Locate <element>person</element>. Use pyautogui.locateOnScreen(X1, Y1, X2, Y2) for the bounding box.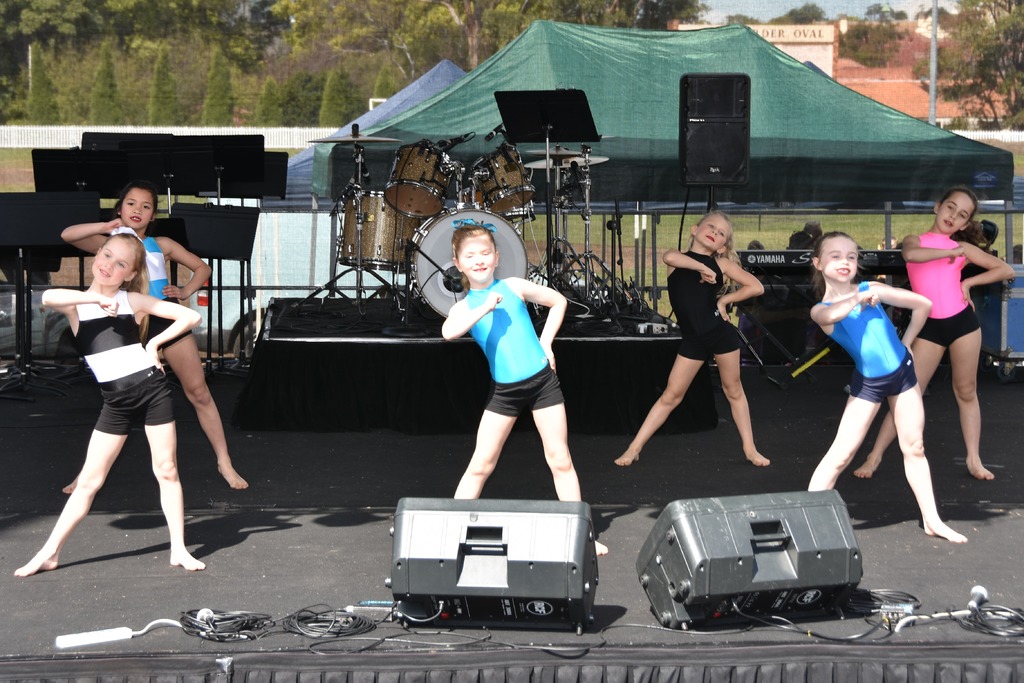
pyautogui.locateOnScreen(852, 188, 1020, 482).
